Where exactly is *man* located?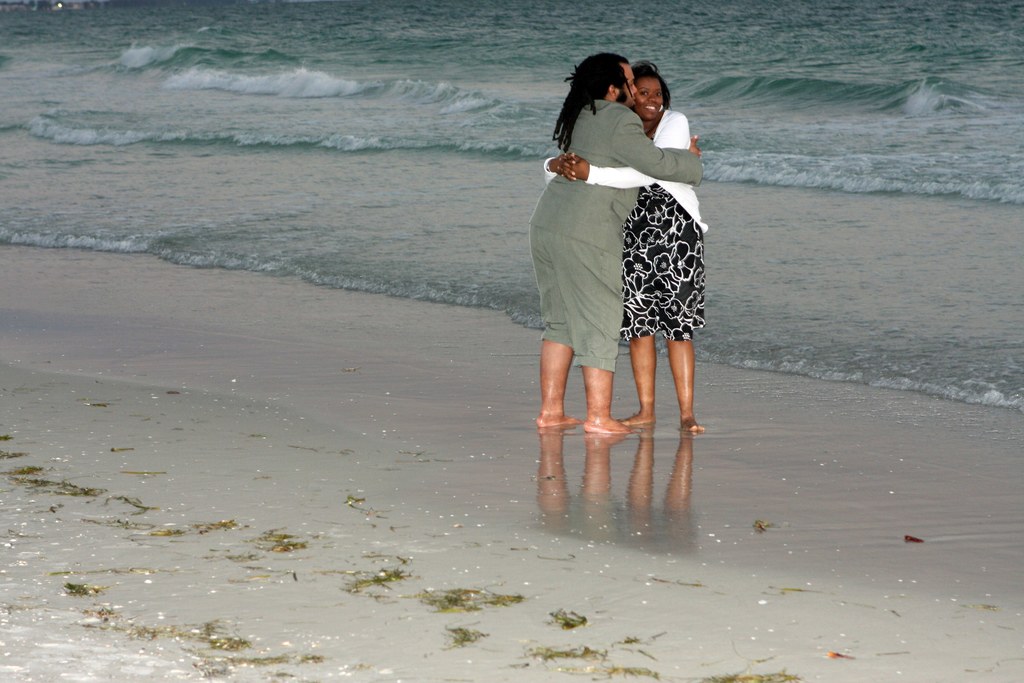
Its bounding box is (527,53,702,434).
